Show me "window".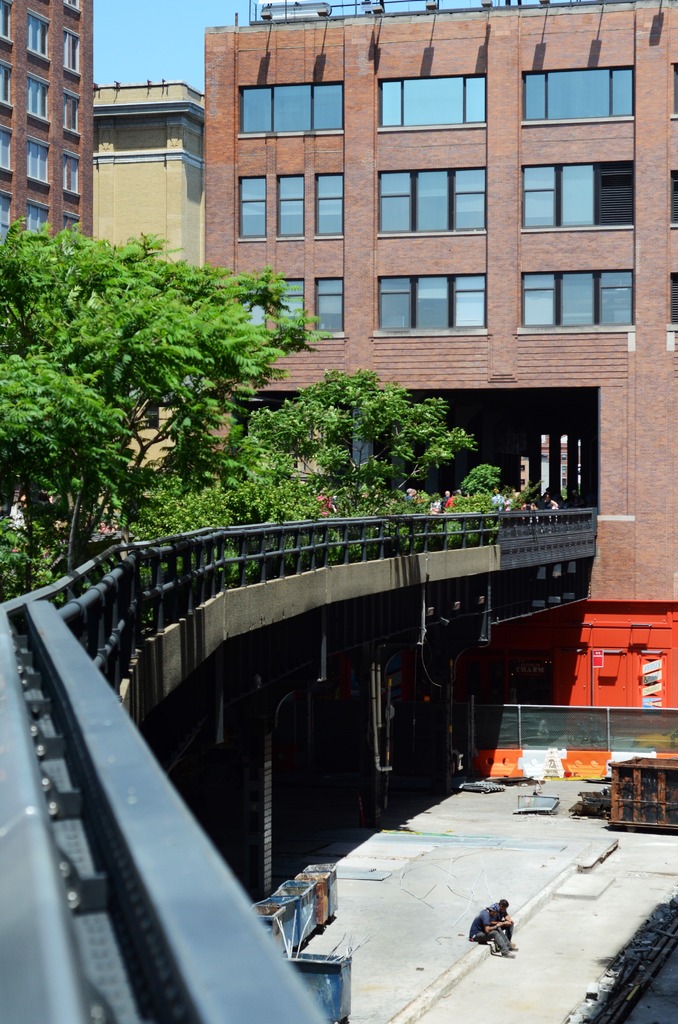
"window" is here: [left=378, top=74, right=488, bottom=133].
